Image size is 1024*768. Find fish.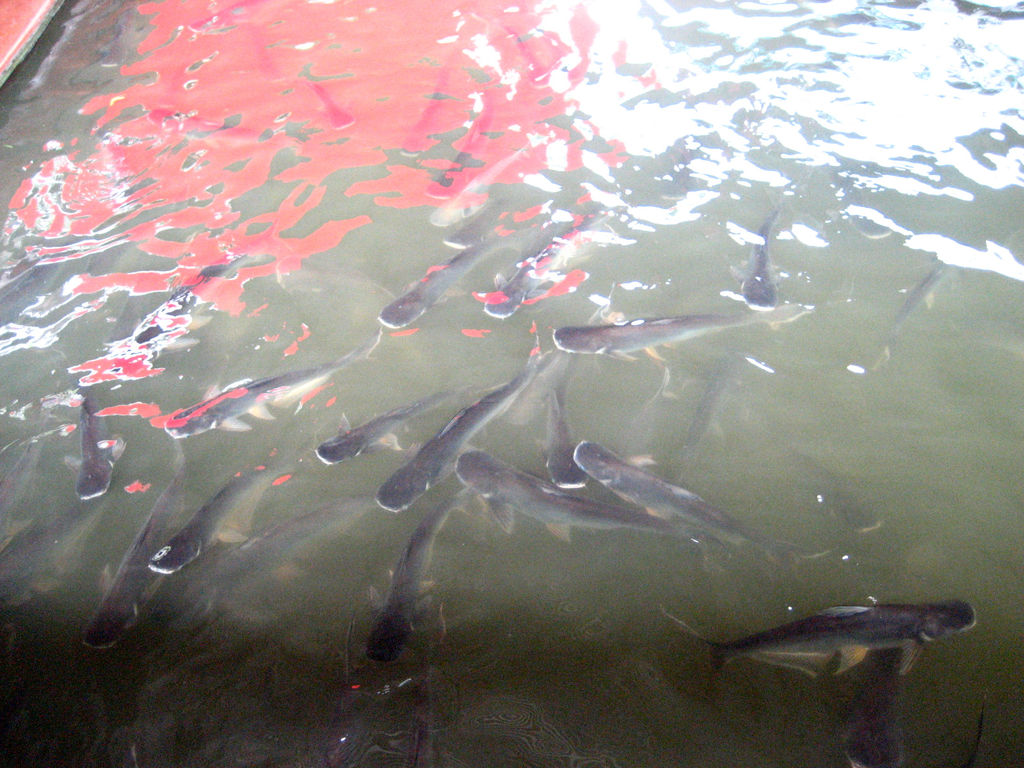
[x1=318, y1=388, x2=482, y2=467].
